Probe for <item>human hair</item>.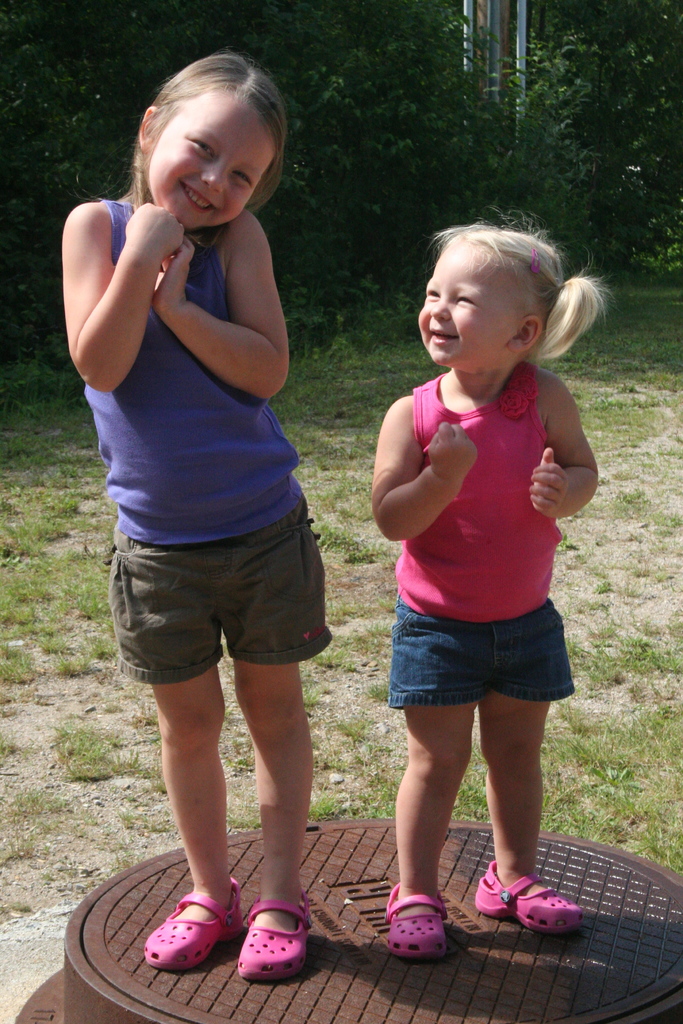
Probe result: 441, 209, 609, 359.
